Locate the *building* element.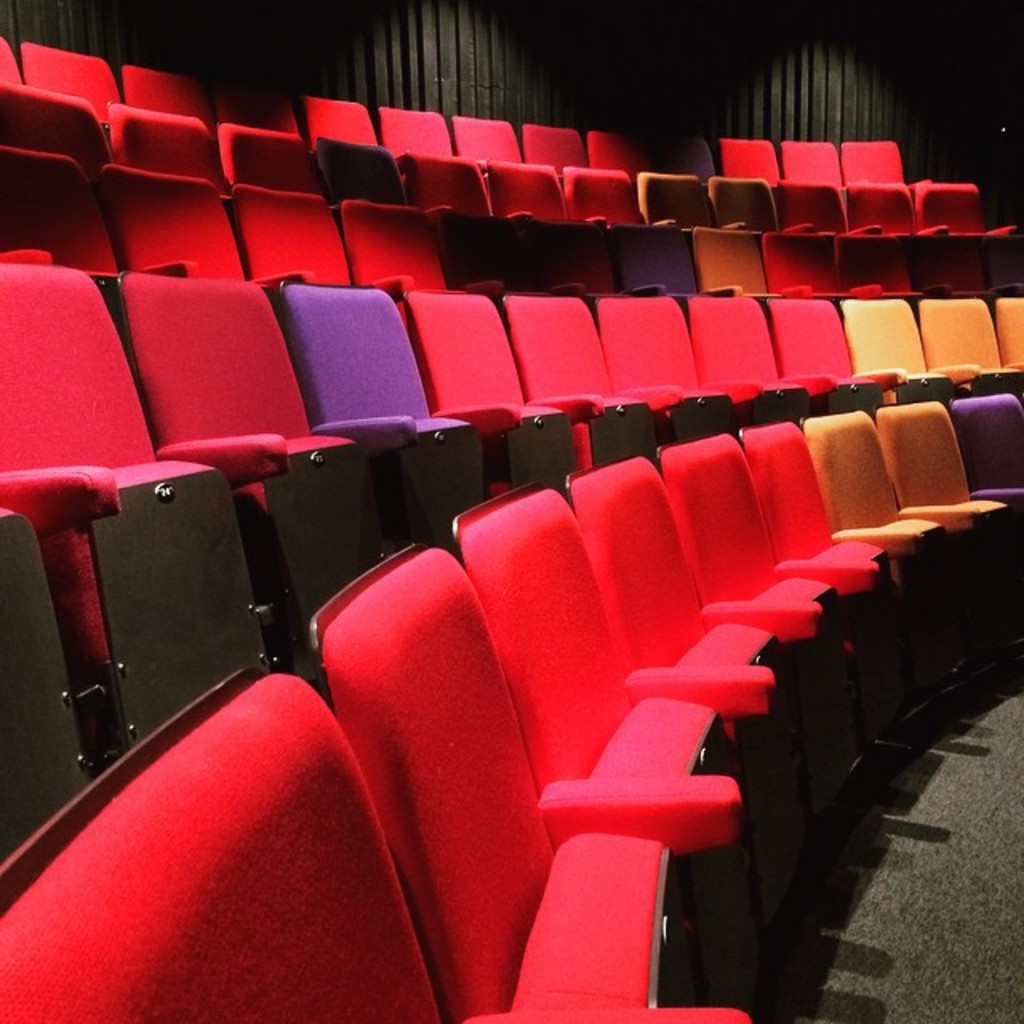
Element bbox: 0/0/1022/1022.
